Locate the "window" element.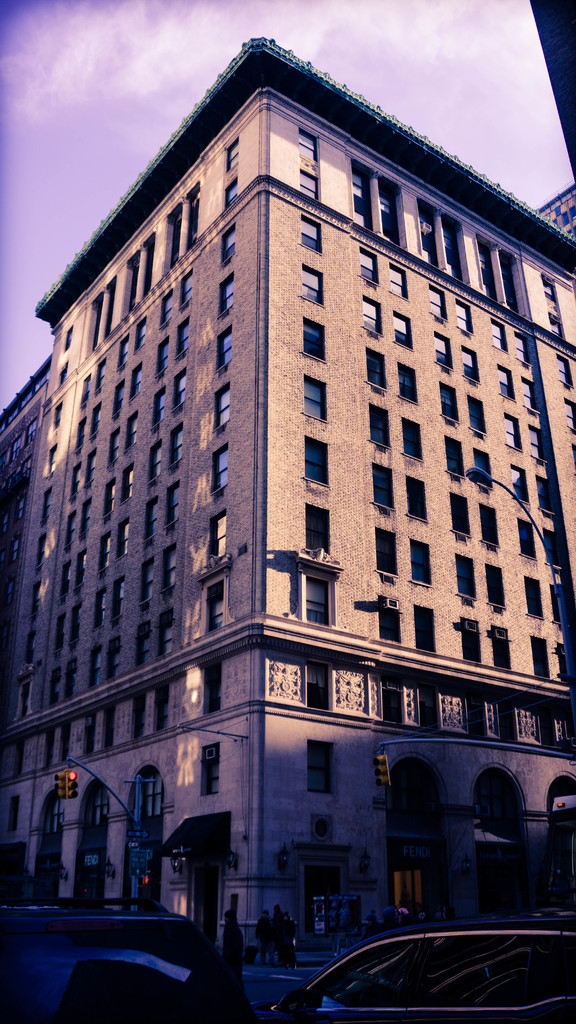
Element bbox: (221,276,232,310).
